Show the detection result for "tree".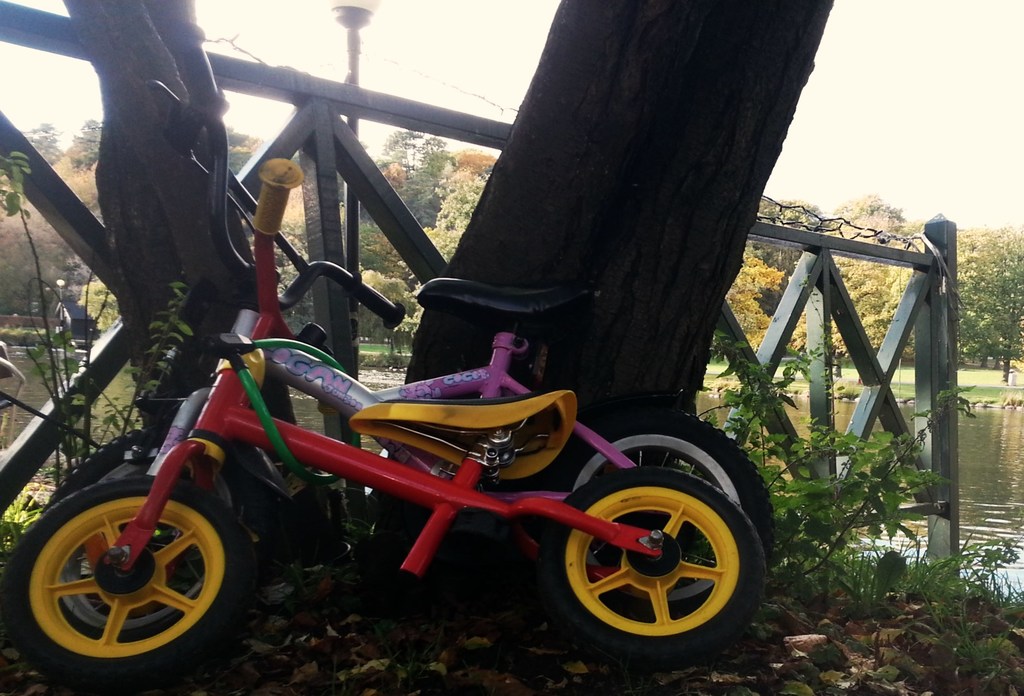
(left=0, top=103, right=131, bottom=358).
